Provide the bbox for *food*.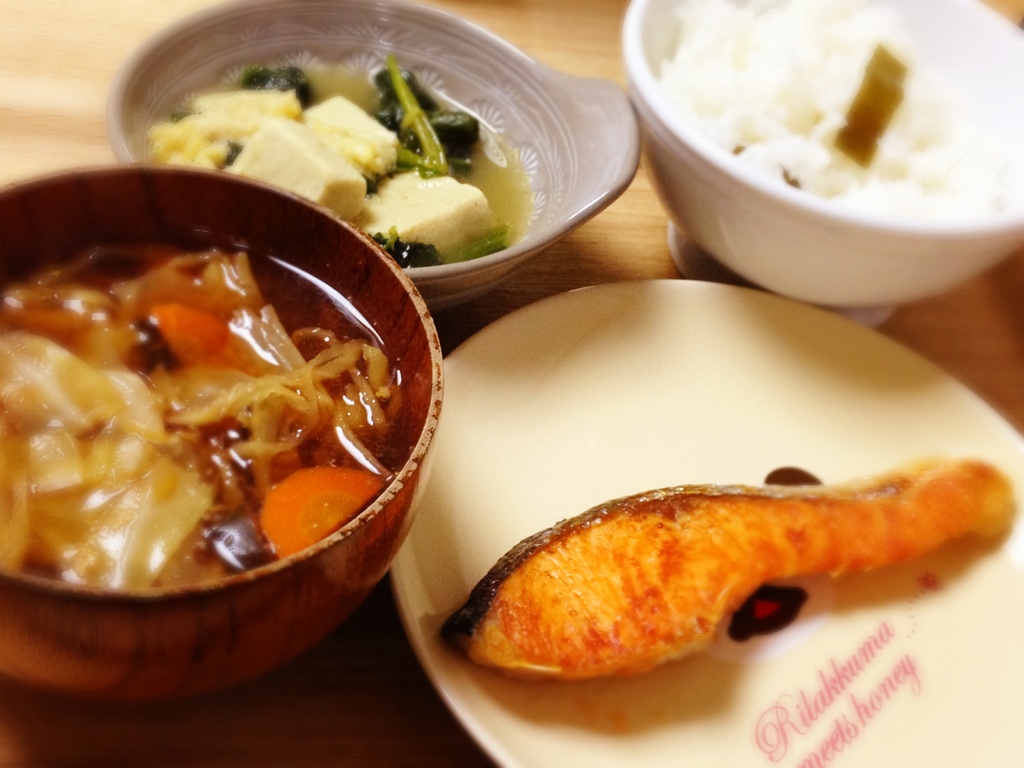
{"x1": 436, "y1": 448, "x2": 1020, "y2": 684}.
